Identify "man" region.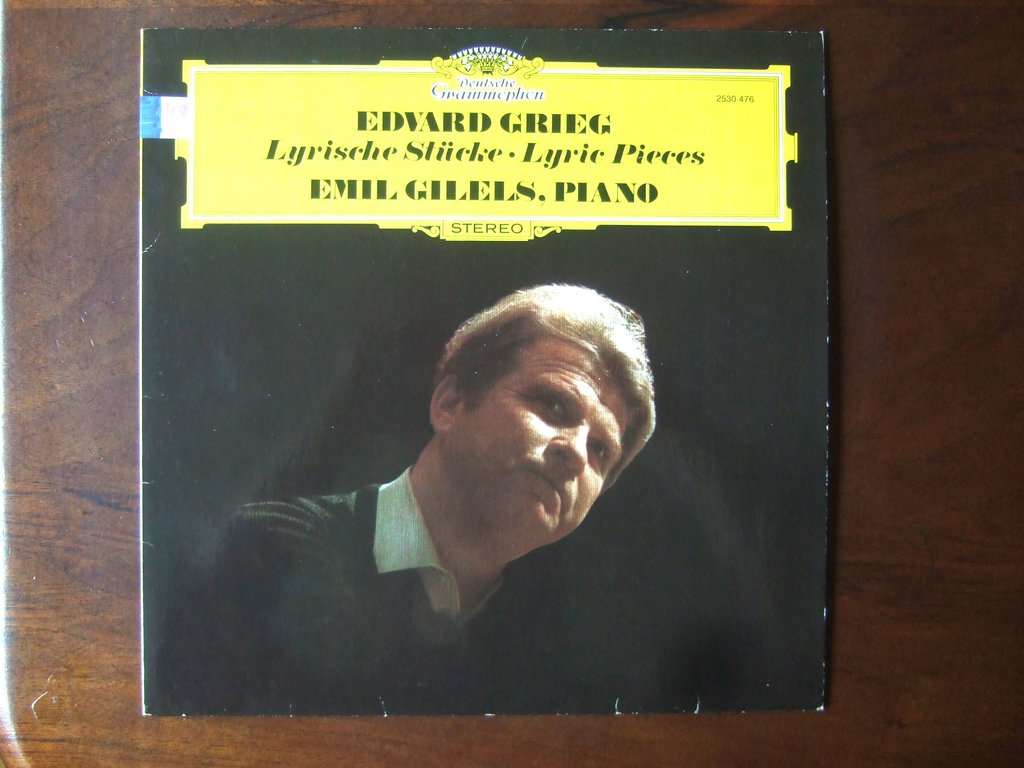
Region: (left=201, top=305, right=735, bottom=721).
